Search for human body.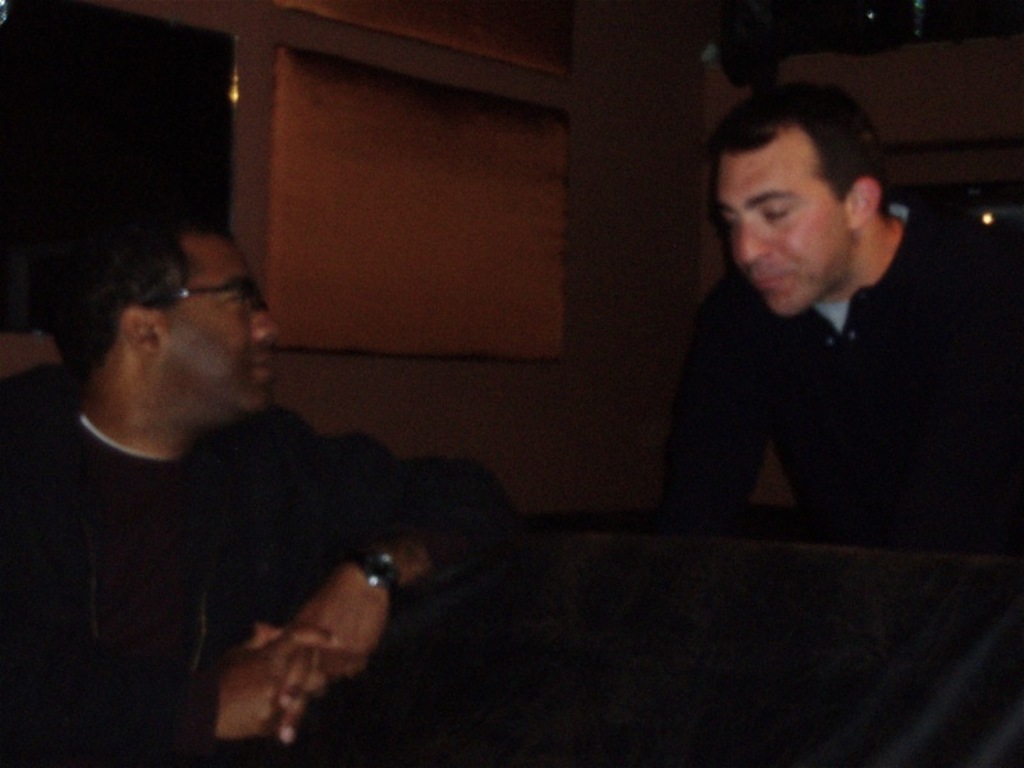
Found at <bbox>55, 223, 490, 764</bbox>.
